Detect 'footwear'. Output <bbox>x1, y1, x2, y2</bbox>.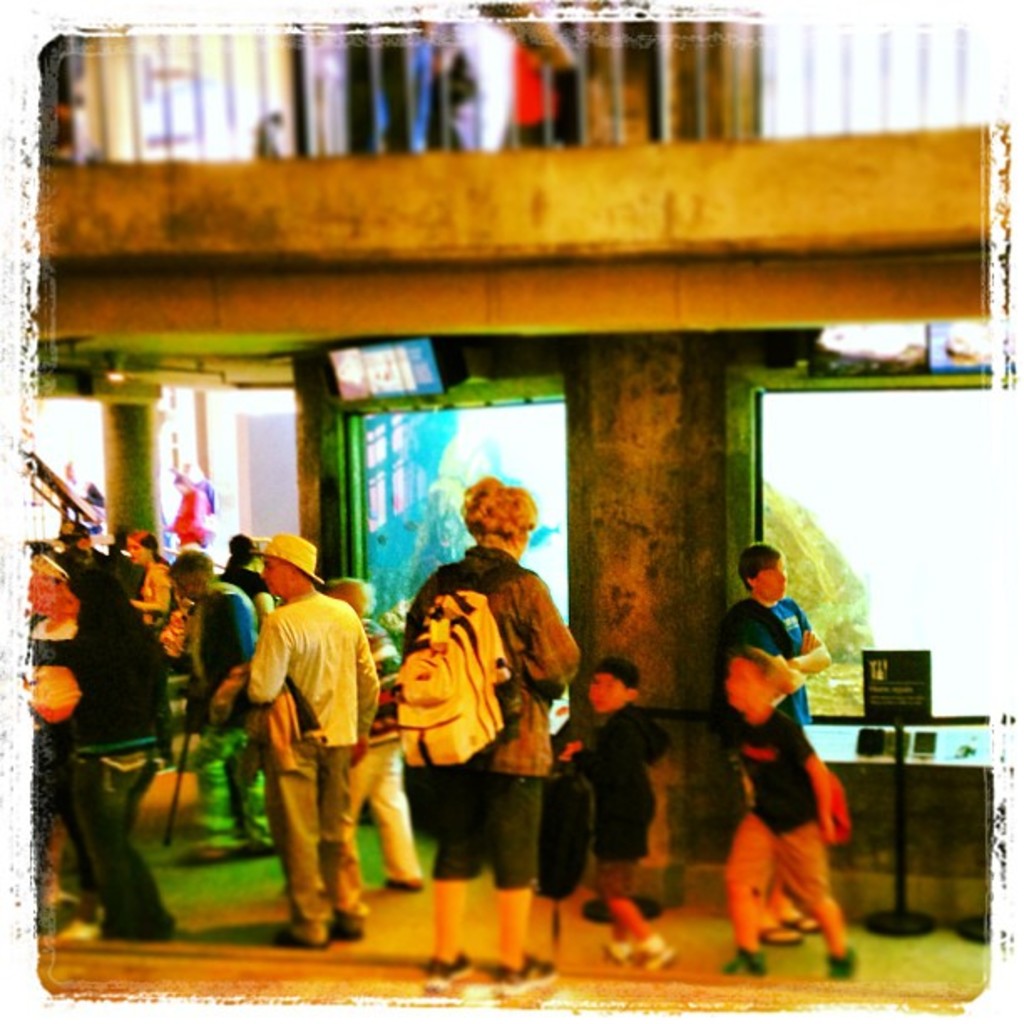
<bbox>596, 937, 627, 970</bbox>.
